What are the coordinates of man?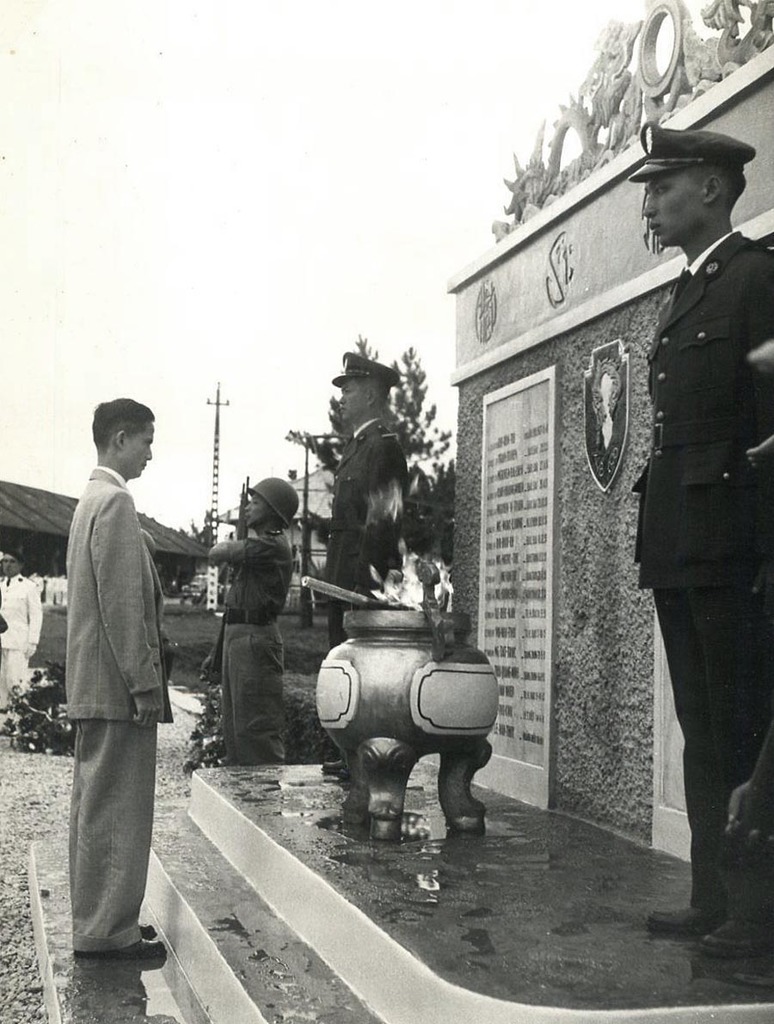
bbox=(205, 474, 305, 765).
